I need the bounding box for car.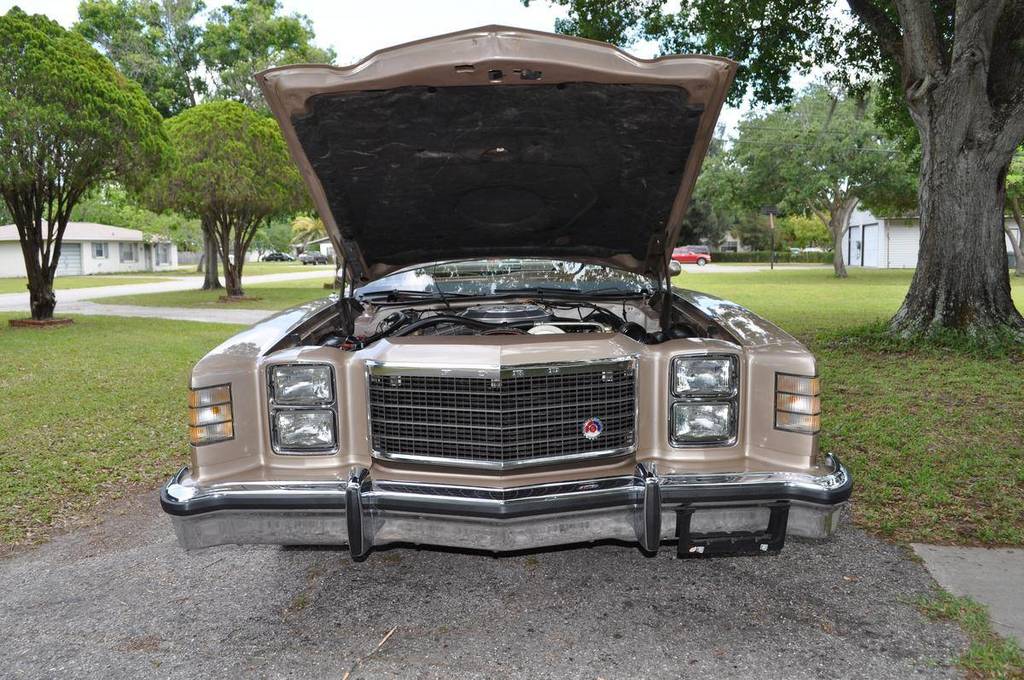
Here it is: (x1=689, y1=246, x2=705, y2=251).
